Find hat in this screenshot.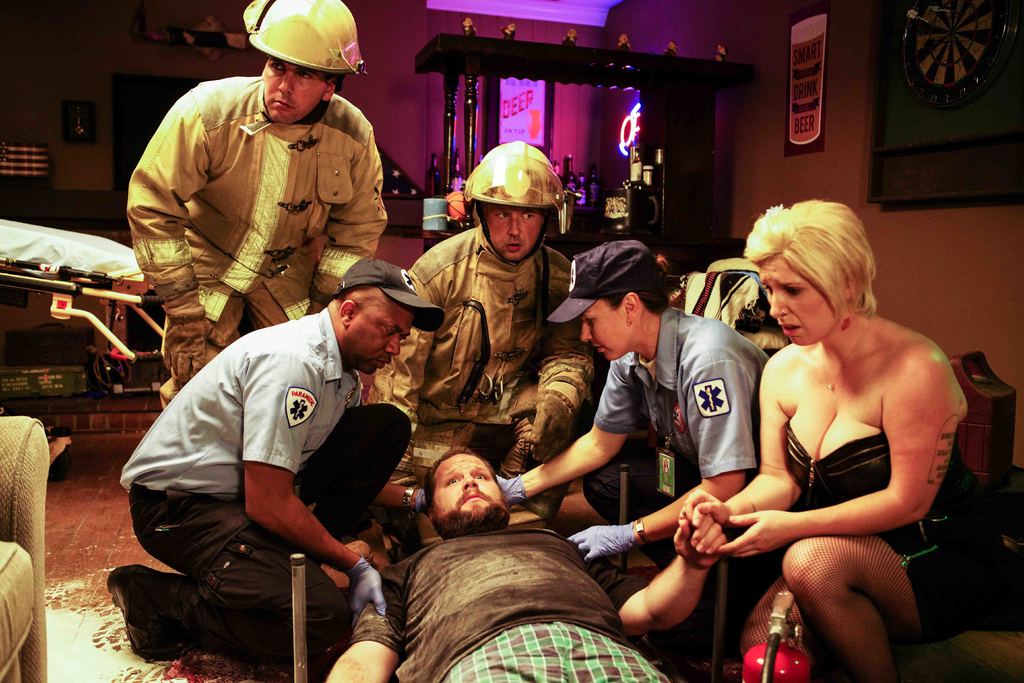
The bounding box for hat is <bbox>335, 256, 442, 334</bbox>.
